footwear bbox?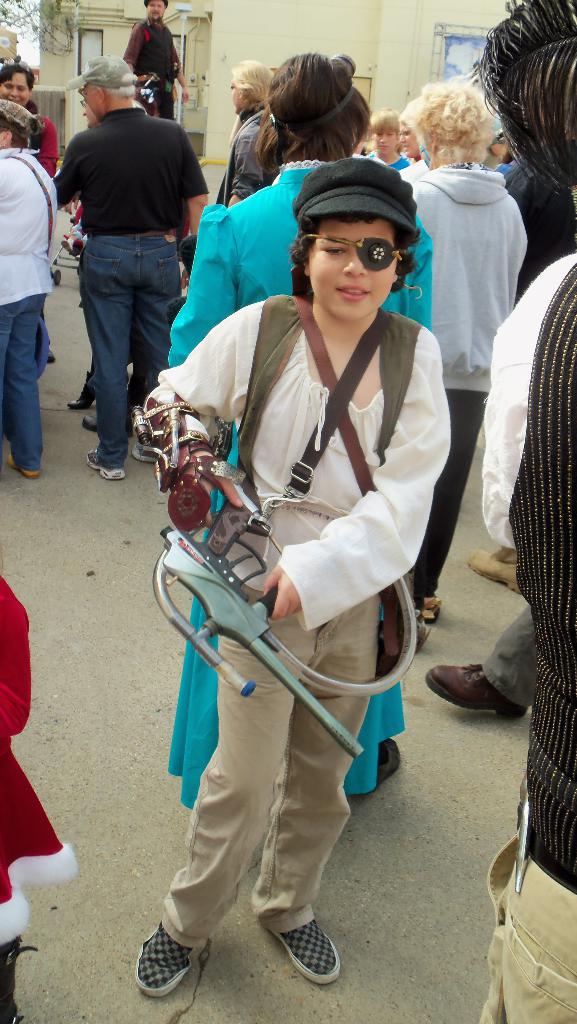
select_region(131, 415, 145, 460)
